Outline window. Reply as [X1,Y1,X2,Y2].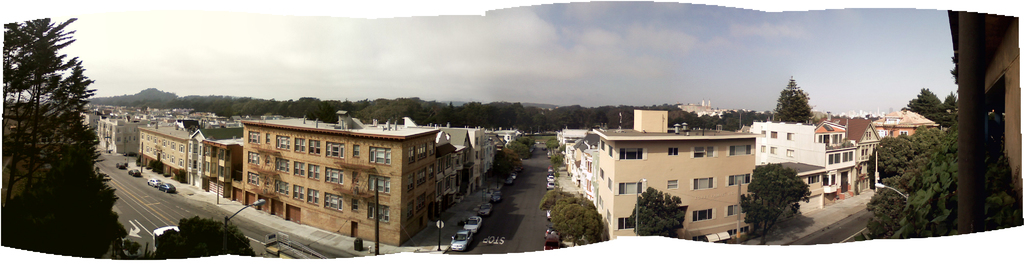
[620,151,644,162].
